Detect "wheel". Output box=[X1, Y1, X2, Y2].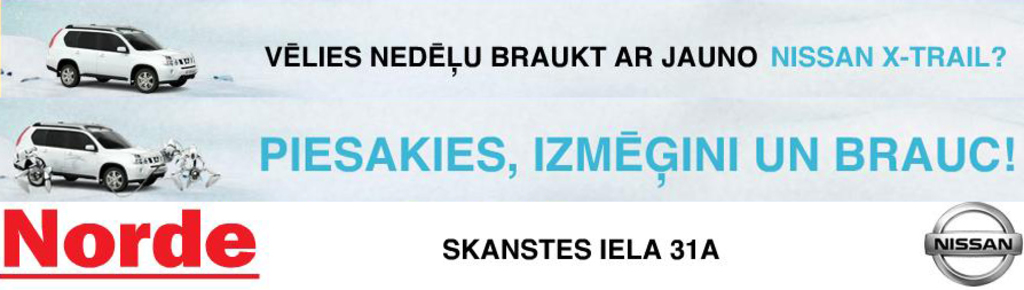
box=[64, 178, 78, 183].
